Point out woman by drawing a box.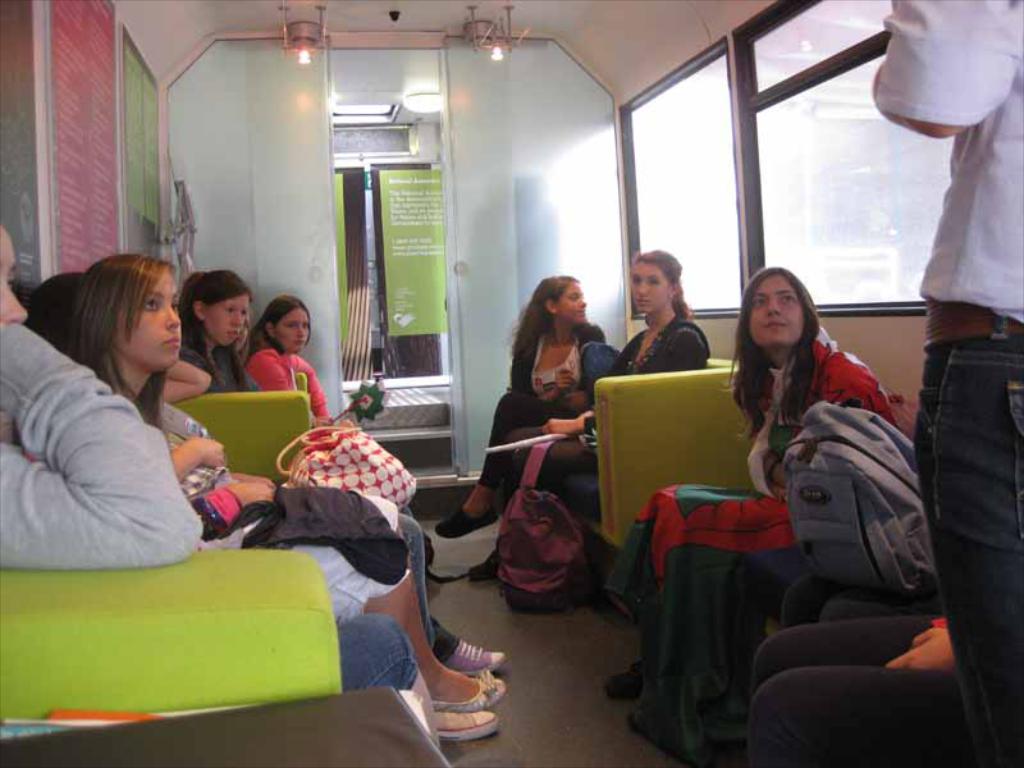
{"x1": 435, "y1": 275, "x2": 608, "y2": 577}.
